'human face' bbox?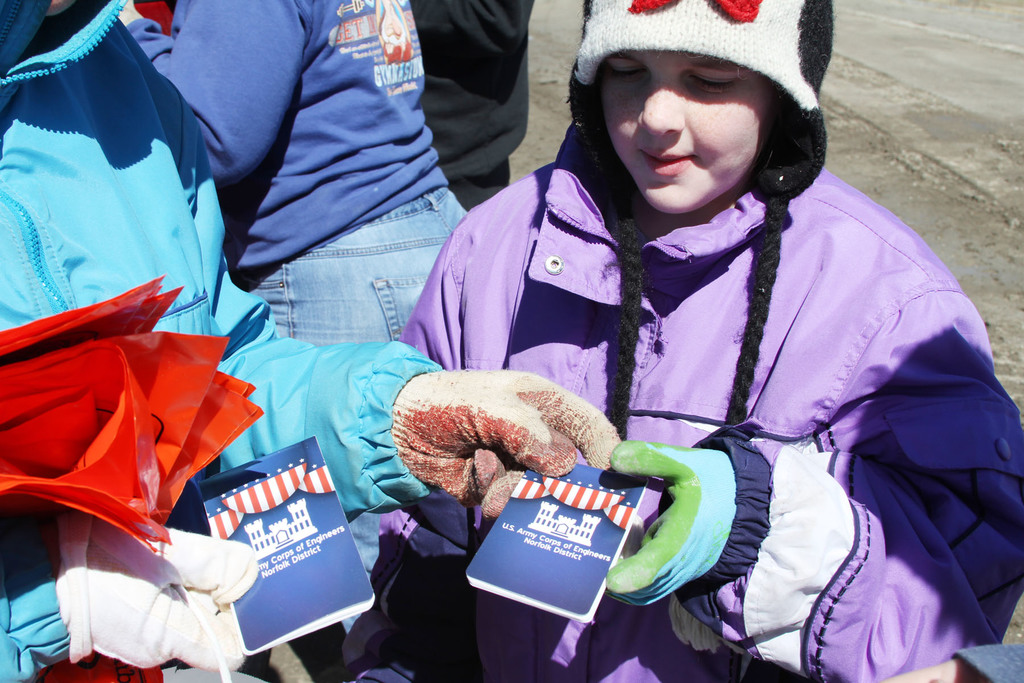
select_region(601, 52, 772, 220)
